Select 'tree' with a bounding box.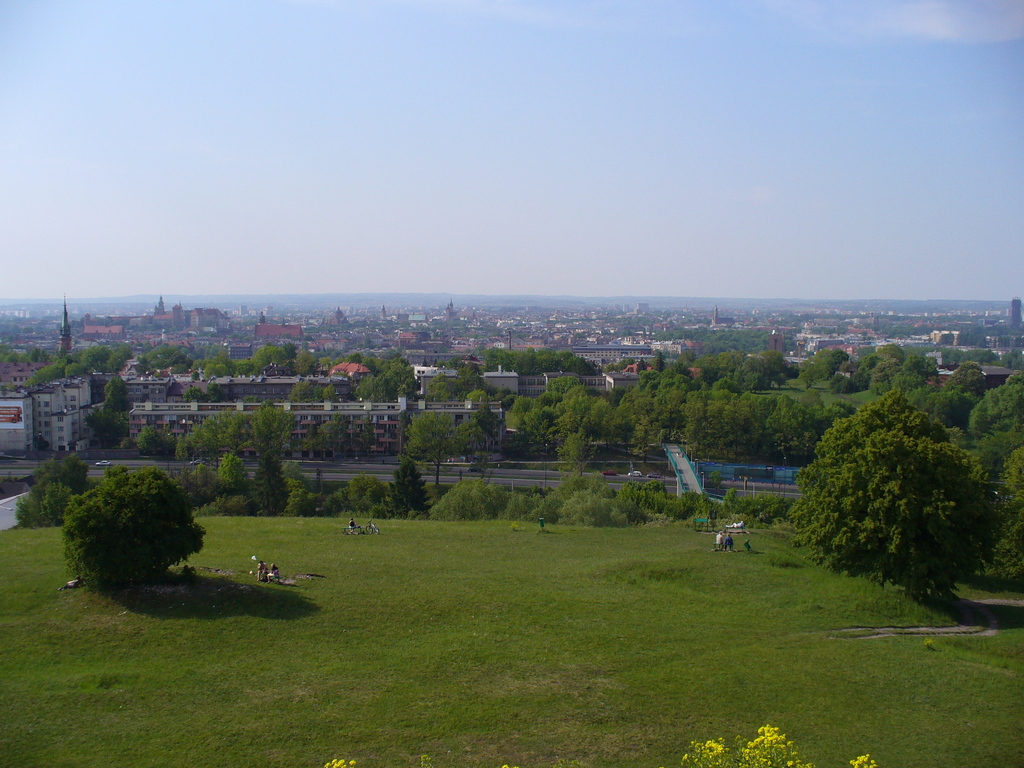
region(933, 392, 973, 428).
